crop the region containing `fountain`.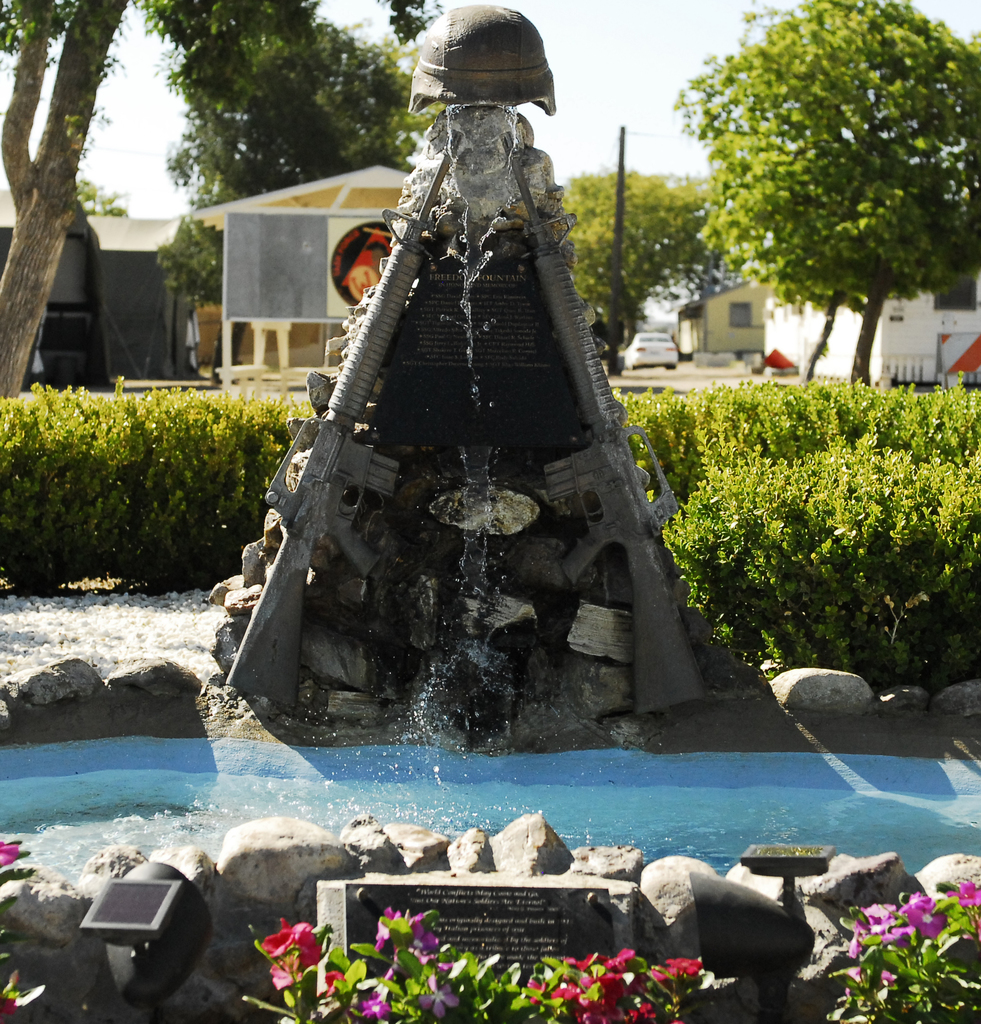
Crop region: (x1=6, y1=0, x2=875, y2=854).
